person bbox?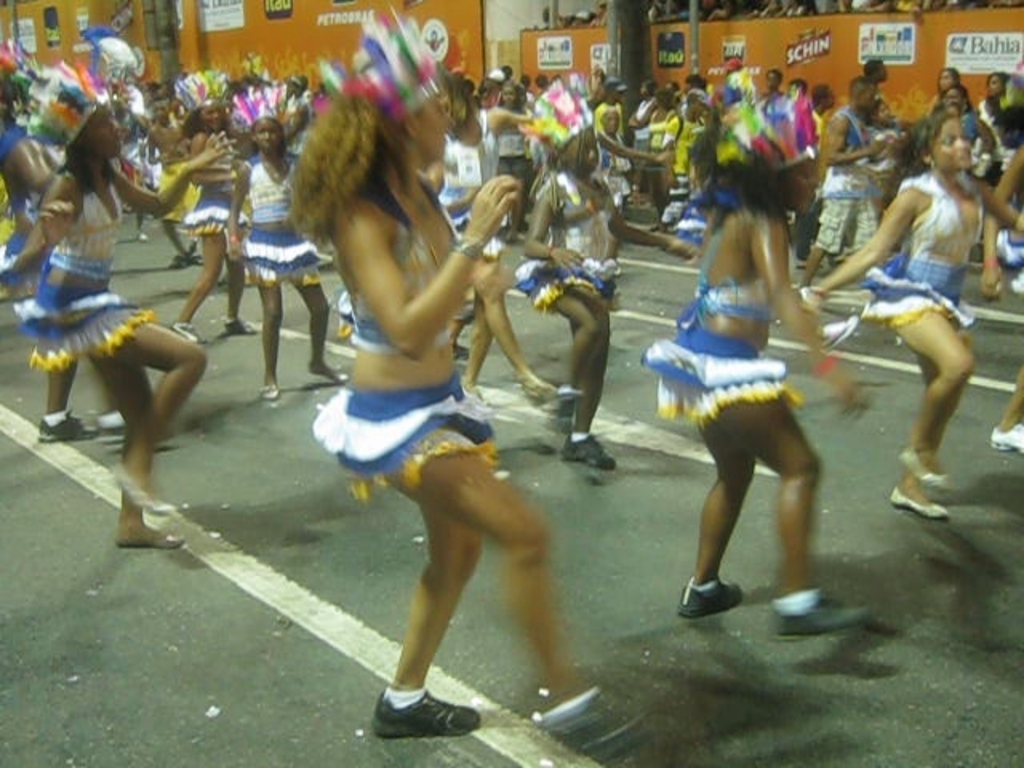
l=314, t=18, r=621, b=755
